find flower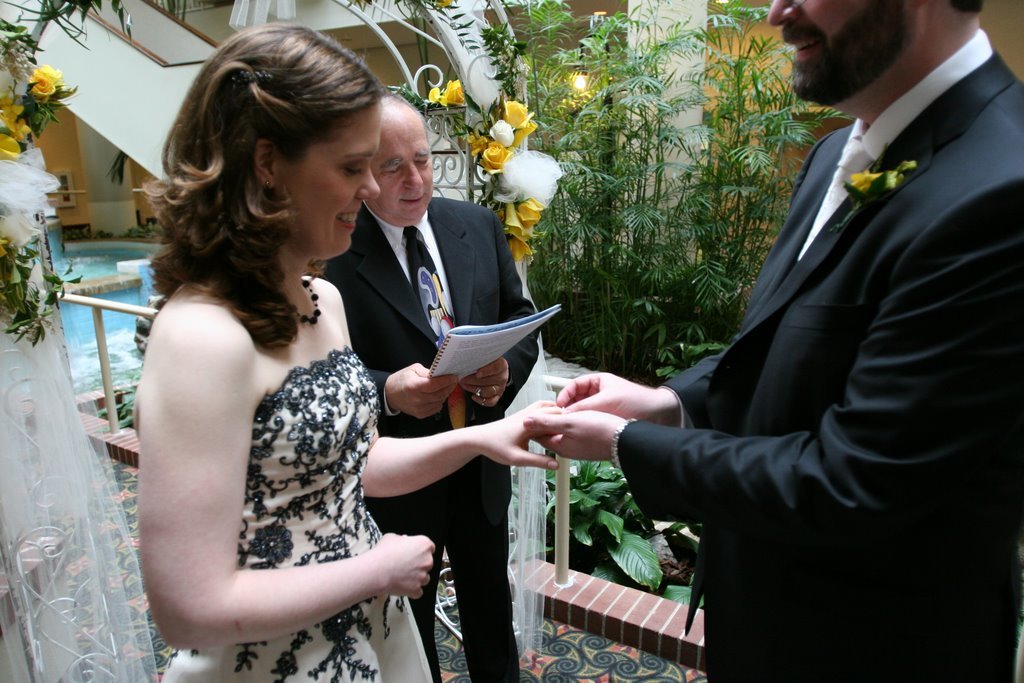
512,191,548,231
